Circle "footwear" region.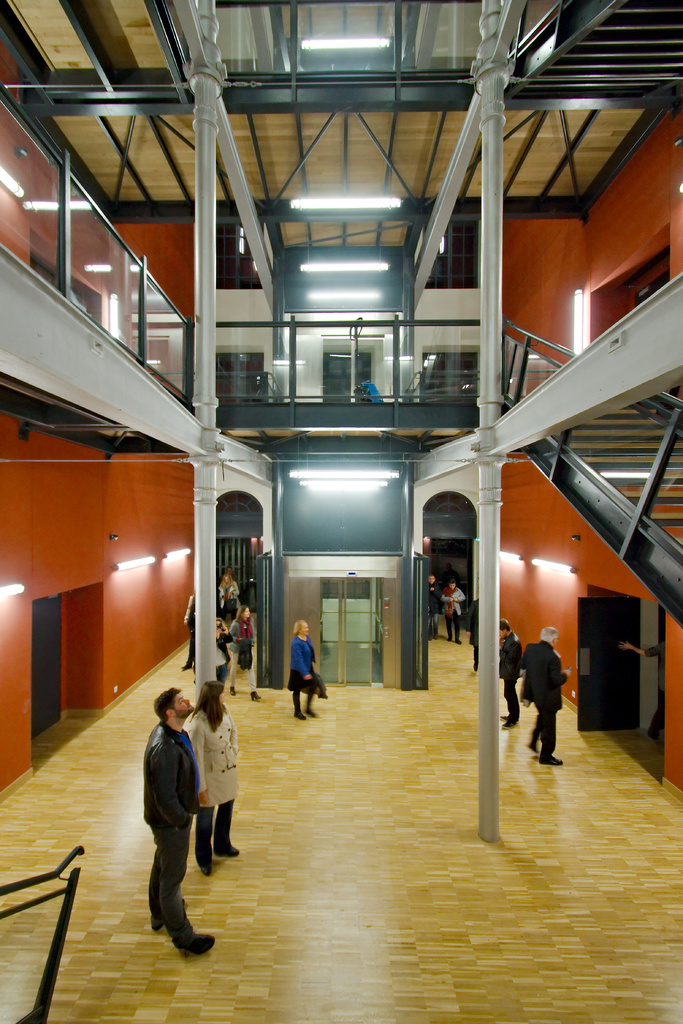
Region: l=527, t=744, r=538, b=753.
